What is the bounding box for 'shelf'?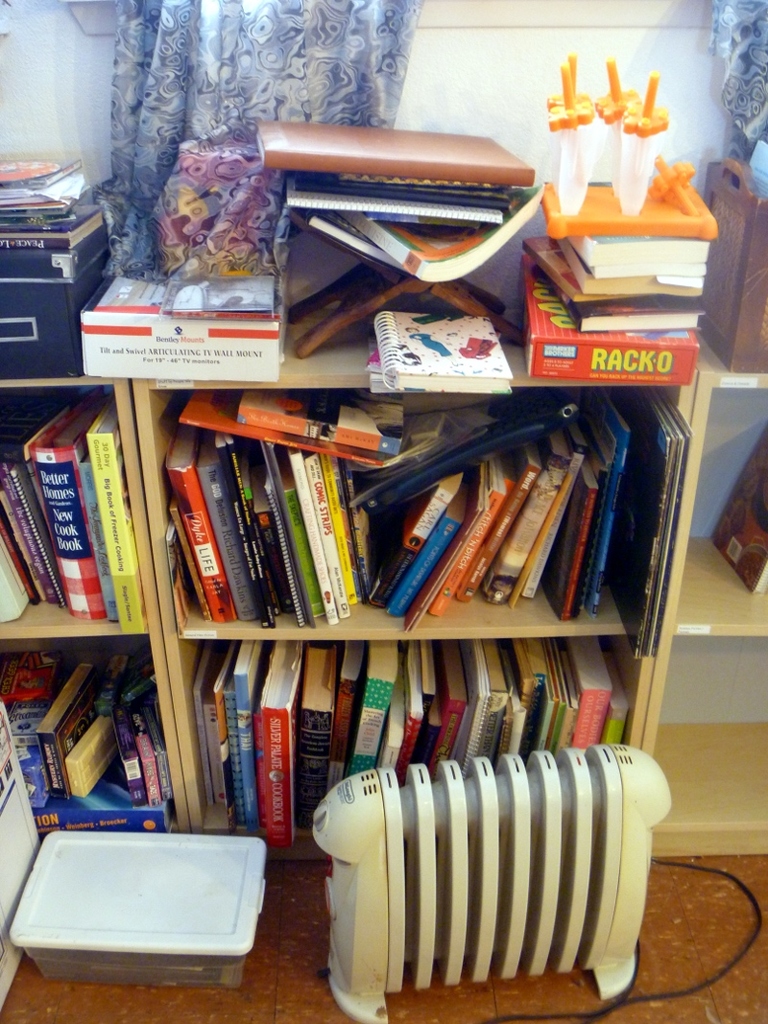
(x1=0, y1=370, x2=699, y2=859).
